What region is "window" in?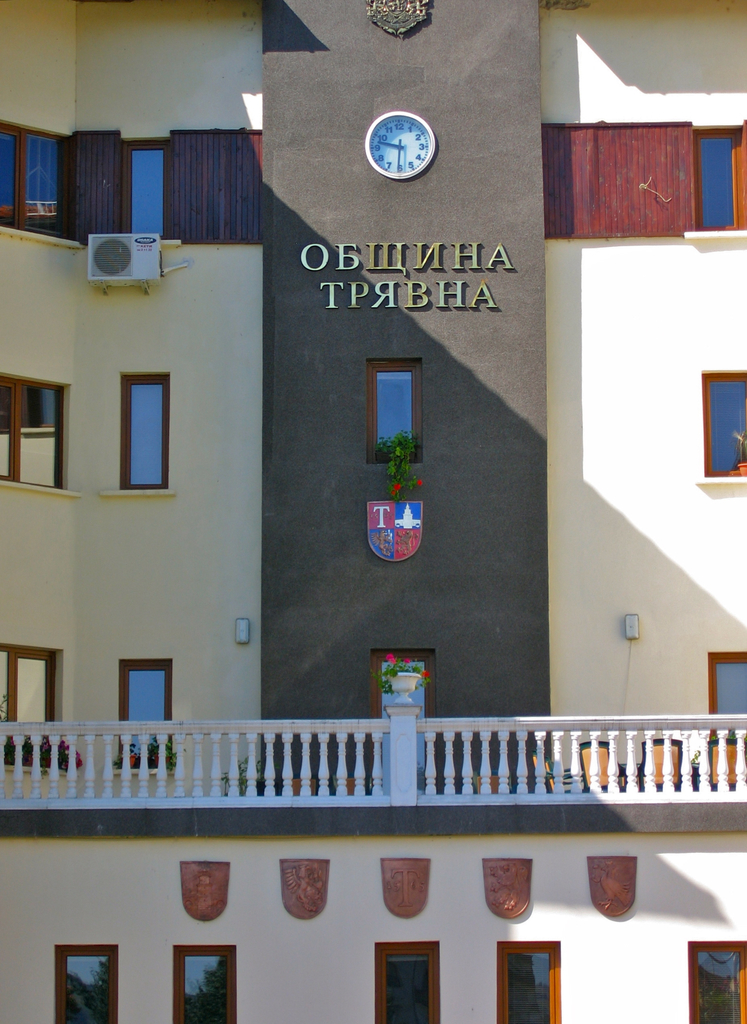
bbox=[369, 940, 439, 1022].
